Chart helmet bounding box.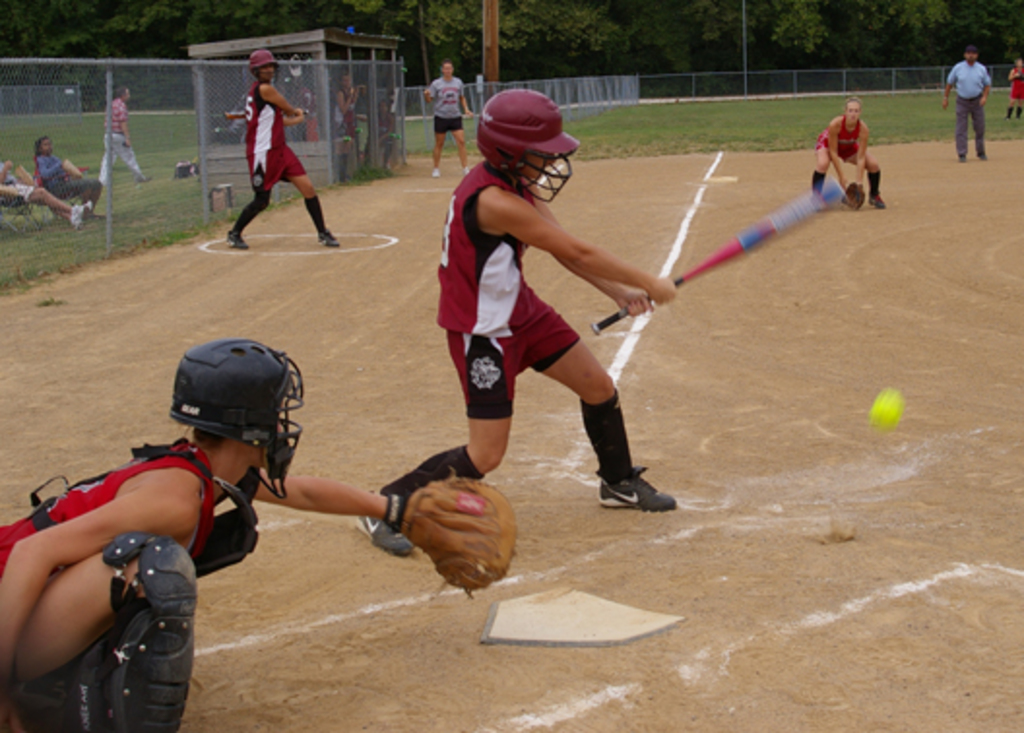
Charted: [x1=477, y1=85, x2=586, y2=182].
